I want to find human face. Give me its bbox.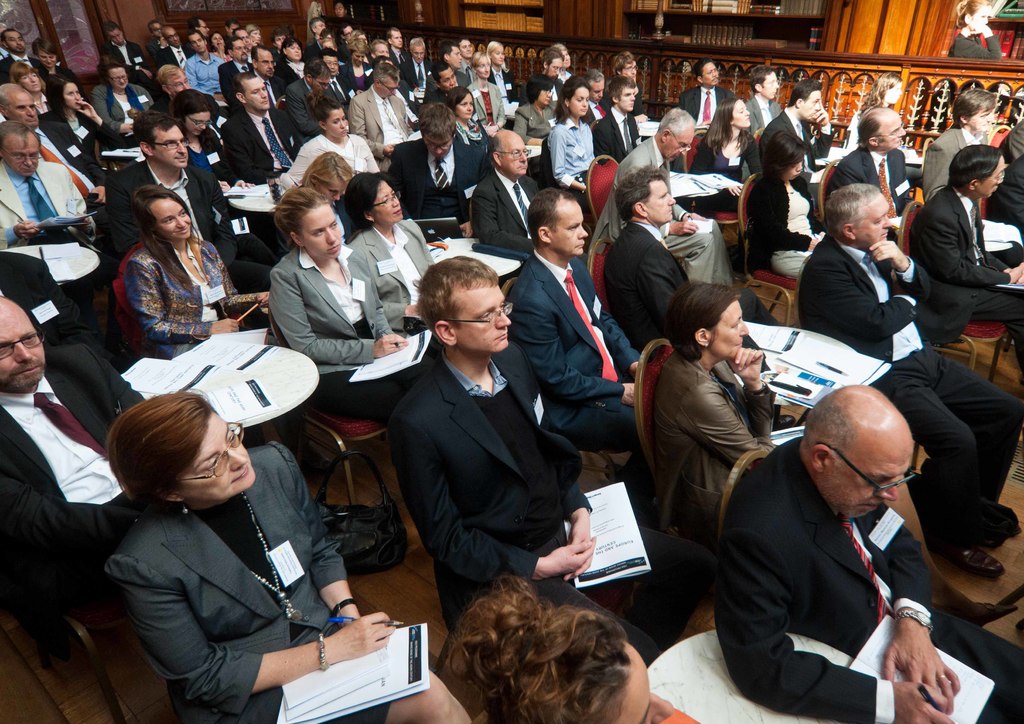
box(620, 87, 636, 111).
